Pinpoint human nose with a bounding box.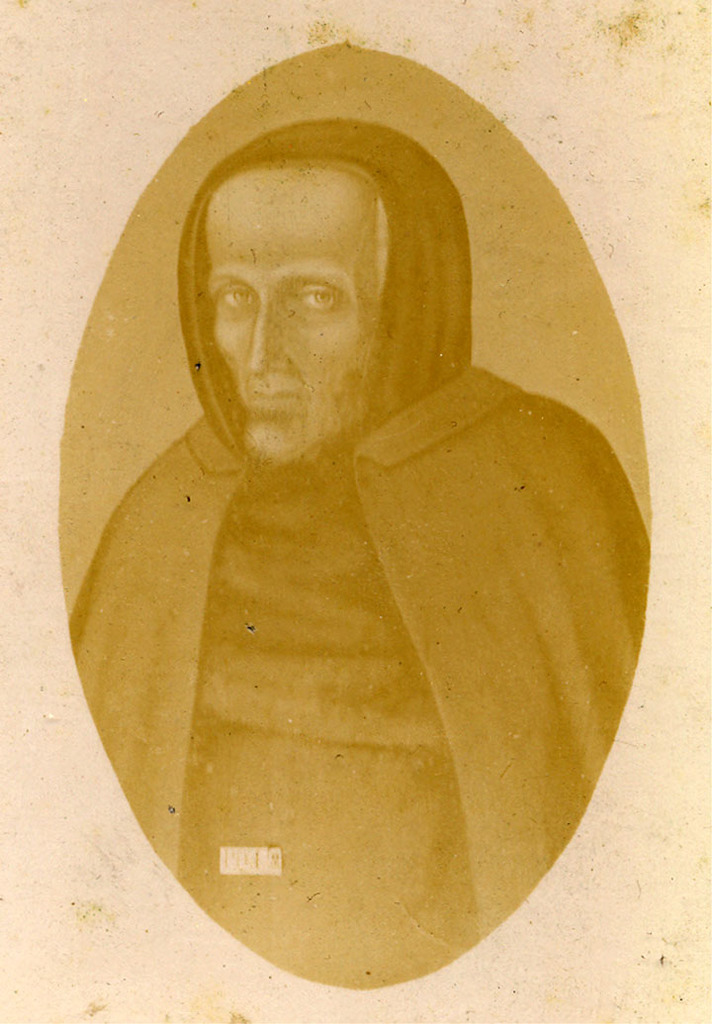
Rect(242, 295, 292, 378).
